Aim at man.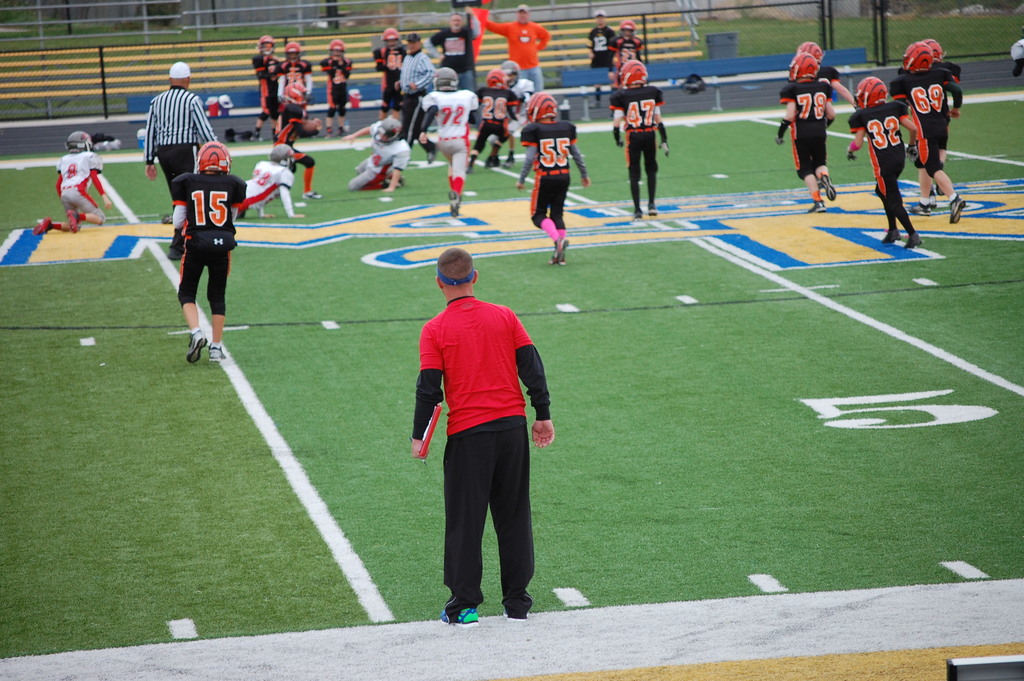
Aimed at BBox(464, 65, 514, 175).
